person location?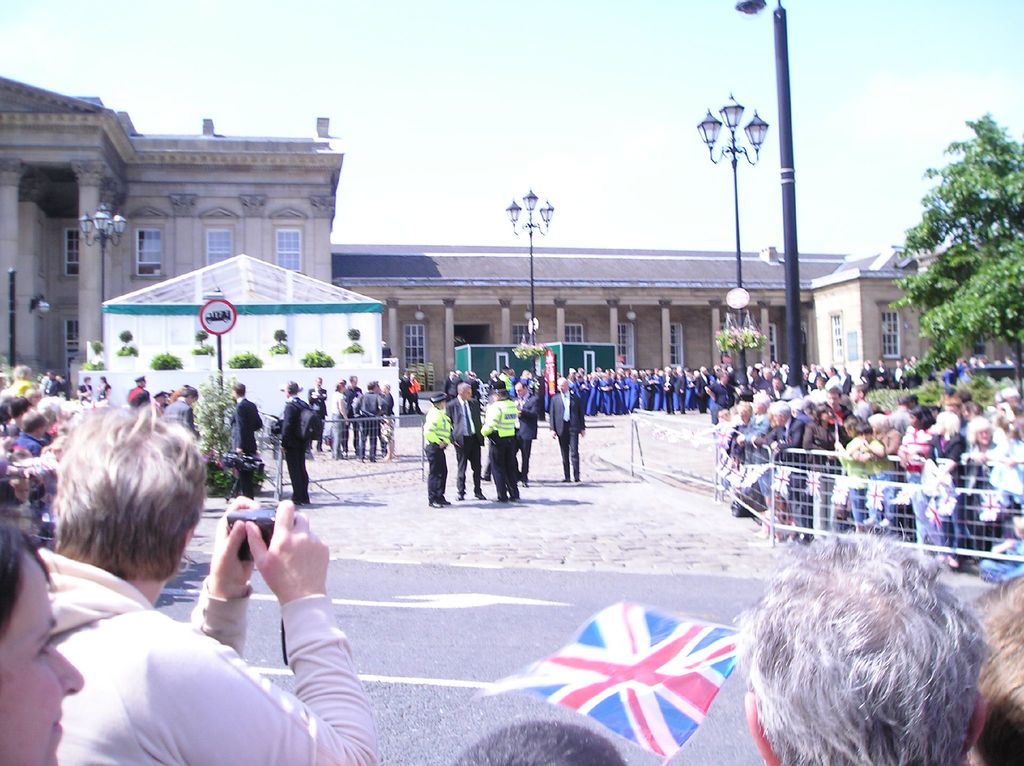
bbox(548, 375, 591, 483)
